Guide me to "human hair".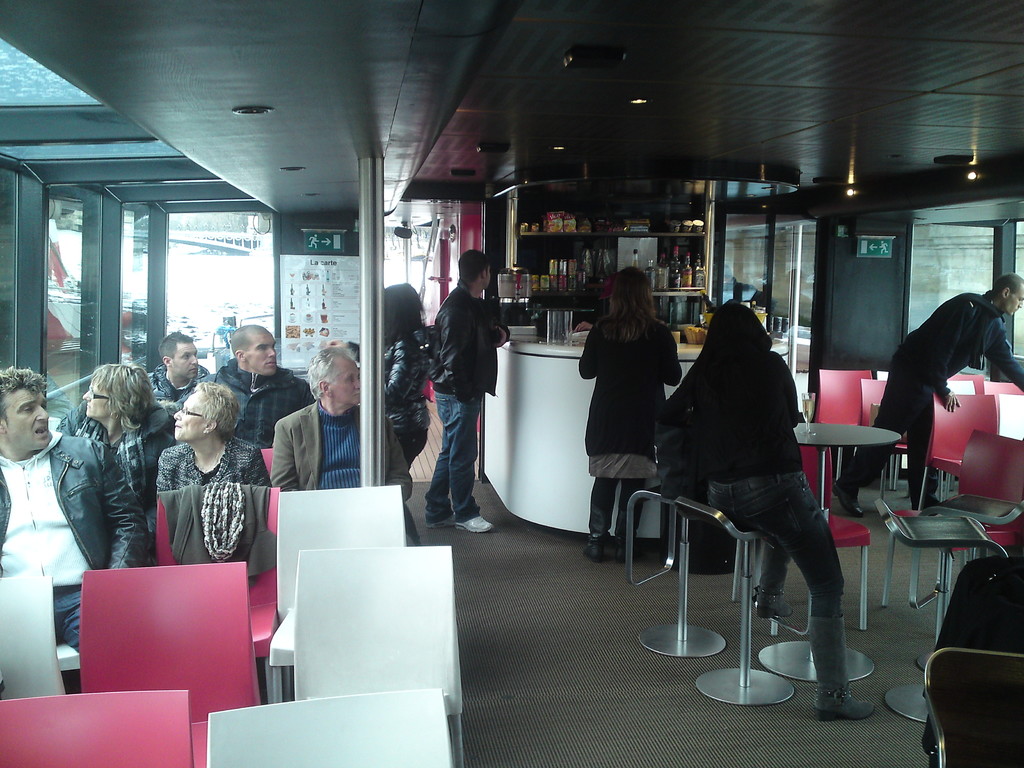
Guidance: left=0, top=367, right=50, bottom=426.
